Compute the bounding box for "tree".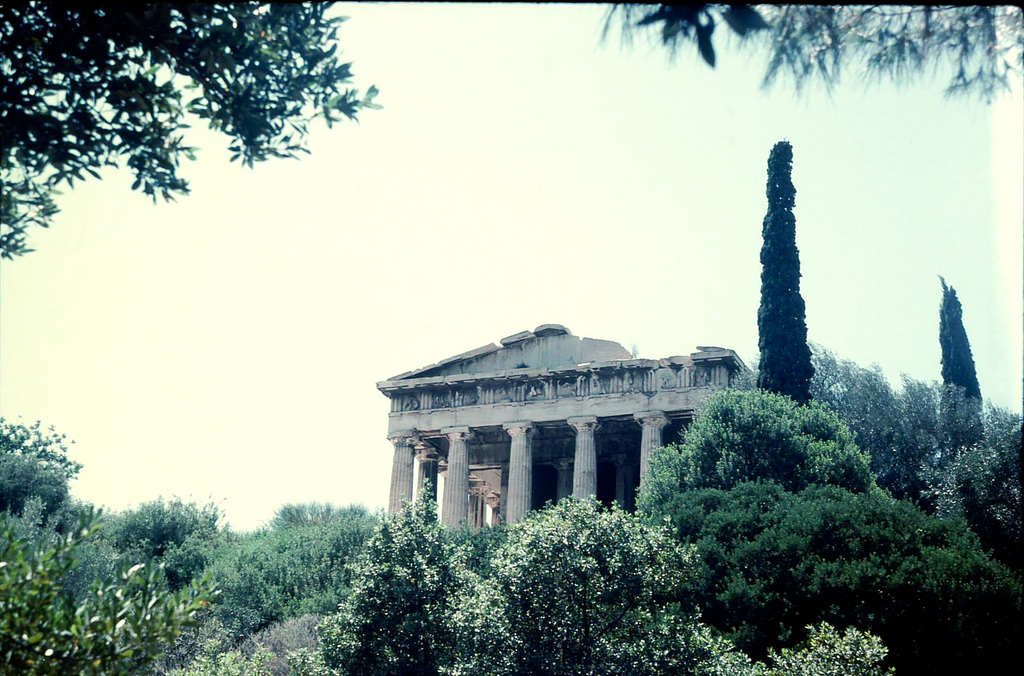
(x1=746, y1=130, x2=835, y2=428).
